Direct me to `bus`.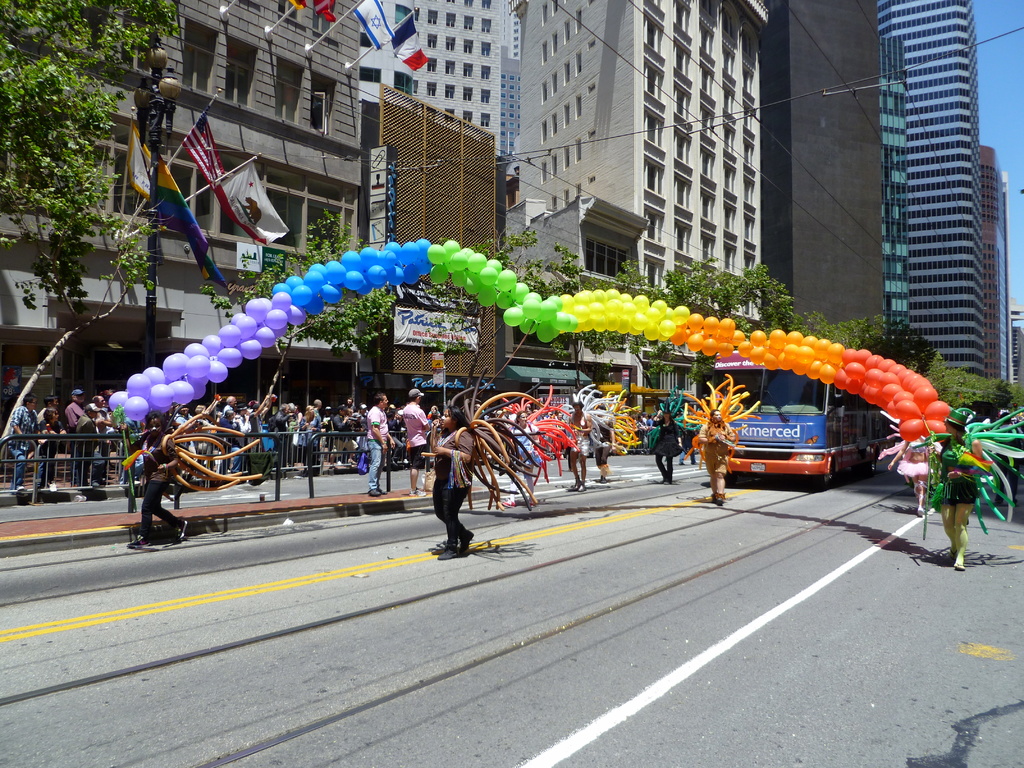
Direction: rect(704, 352, 886, 488).
